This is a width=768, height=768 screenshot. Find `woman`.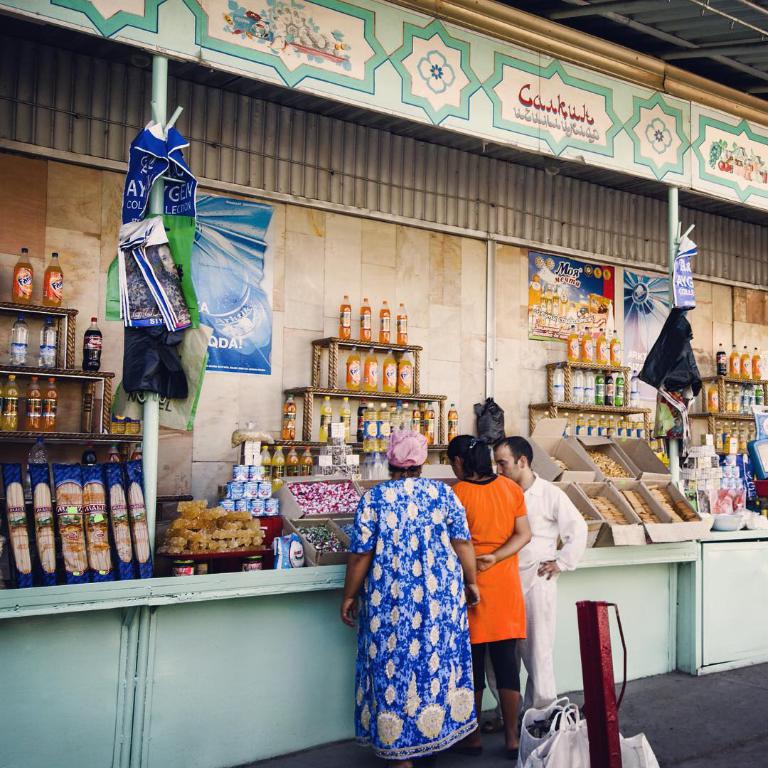
Bounding box: x1=349 y1=422 x2=484 y2=756.
